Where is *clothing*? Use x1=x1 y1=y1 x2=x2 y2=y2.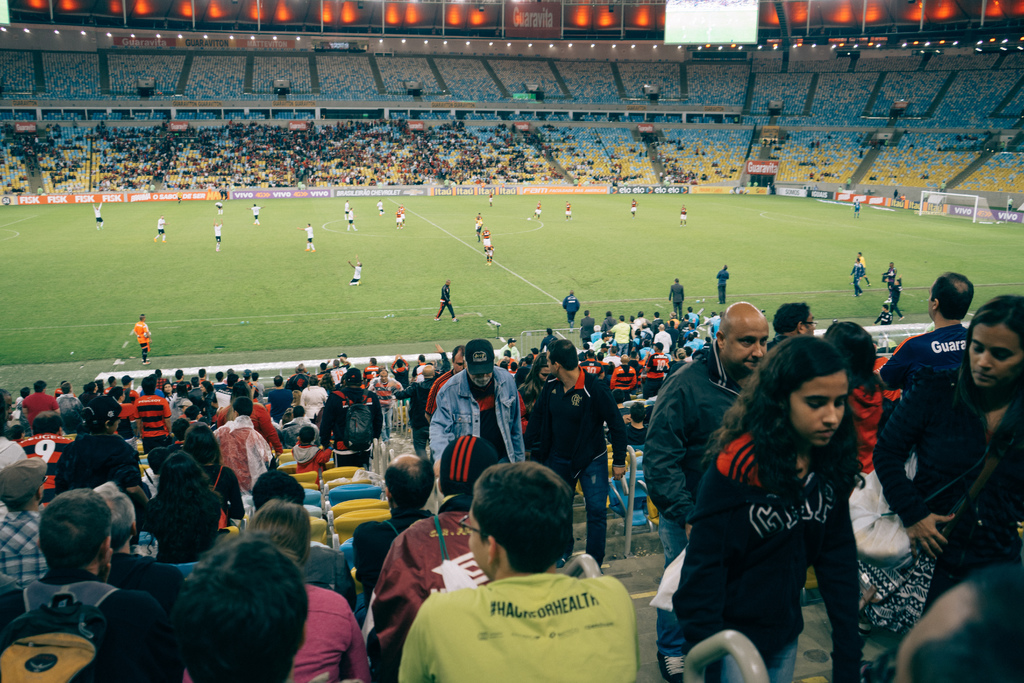
x1=129 y1=322 x2=153 y2=361.
